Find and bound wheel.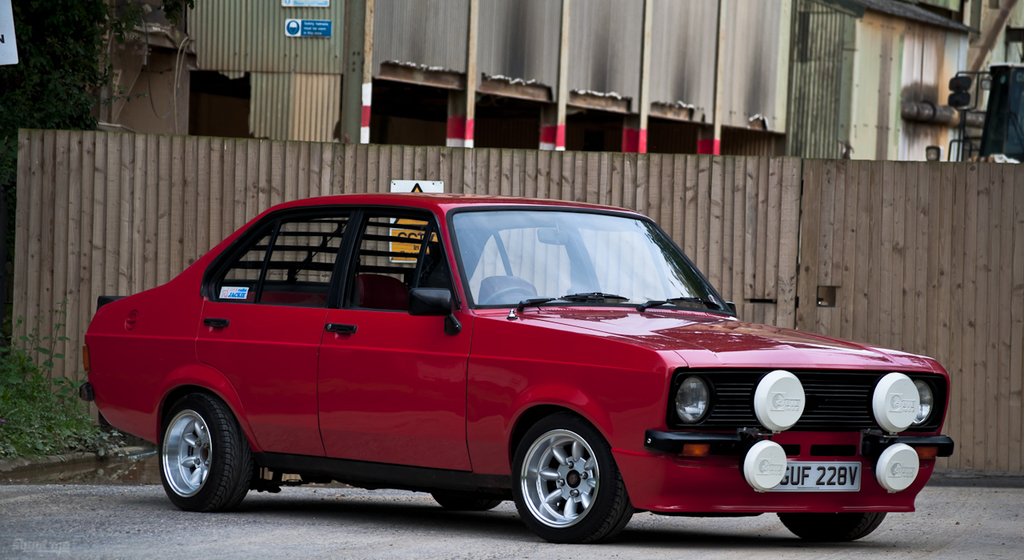
Bound: (519, 412, 635, 538).
